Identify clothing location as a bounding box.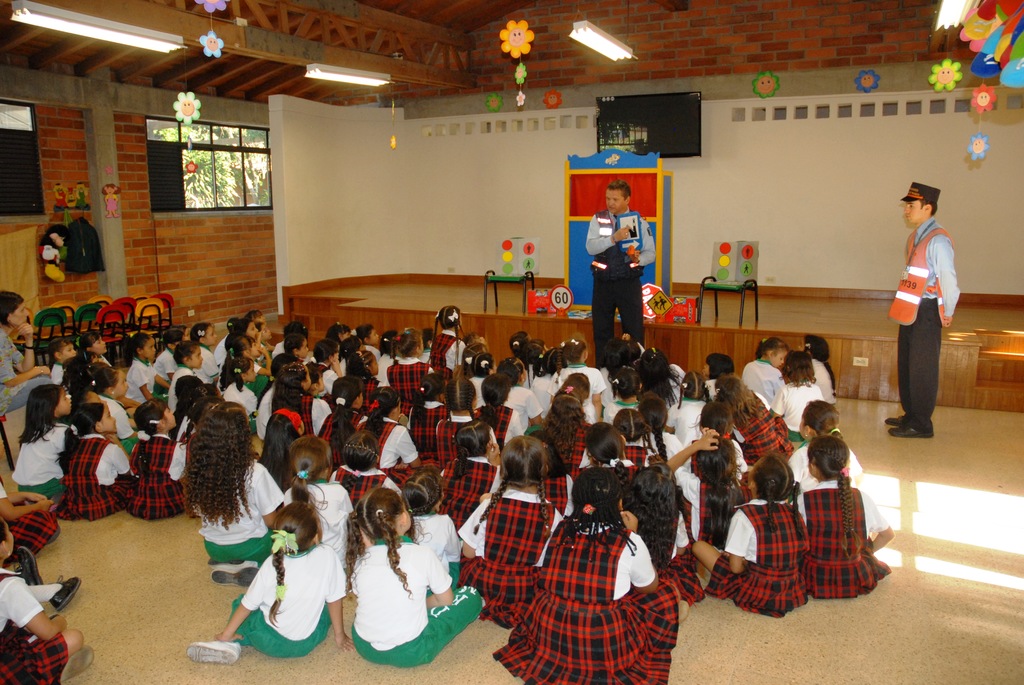
region(488, 510, 684, 684).
